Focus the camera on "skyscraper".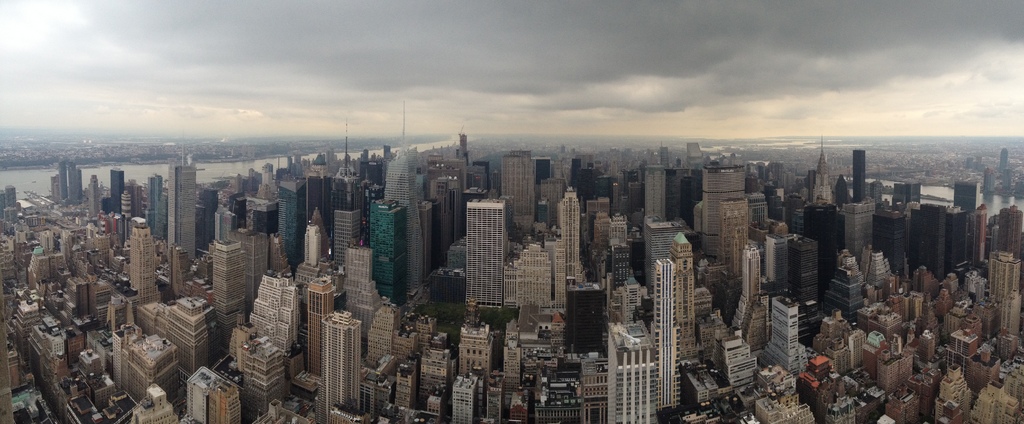
Focus region: bbox(304, 159, 328, 235).
